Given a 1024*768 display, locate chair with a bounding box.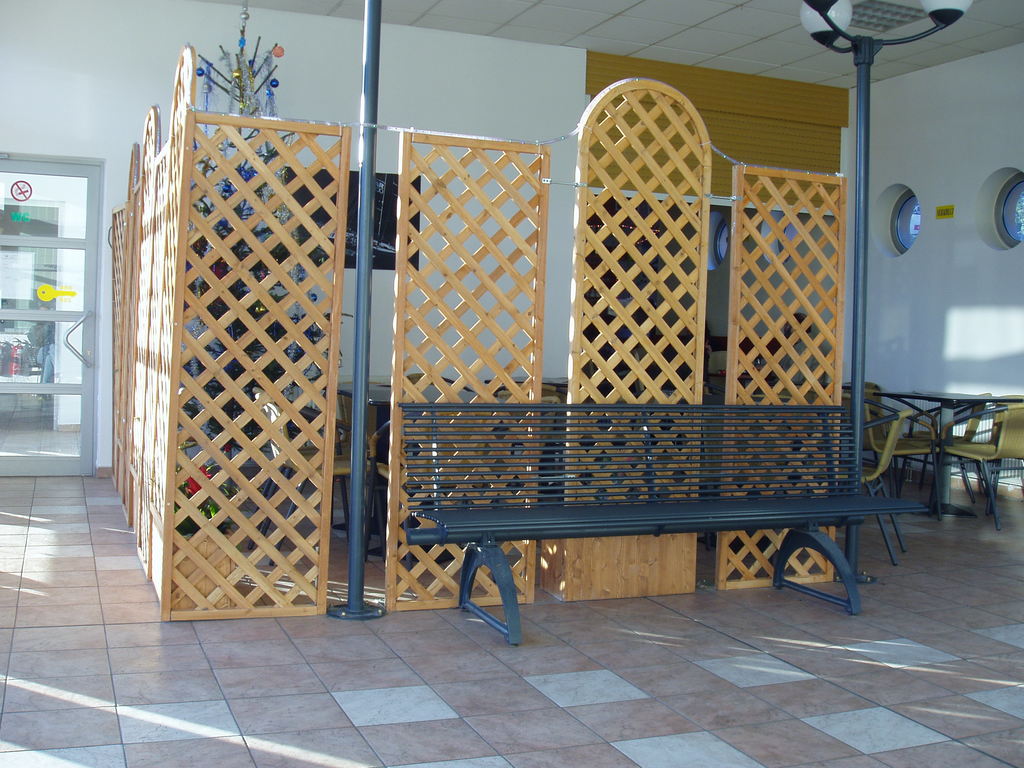
Located: [840, 378, 894, 490].
